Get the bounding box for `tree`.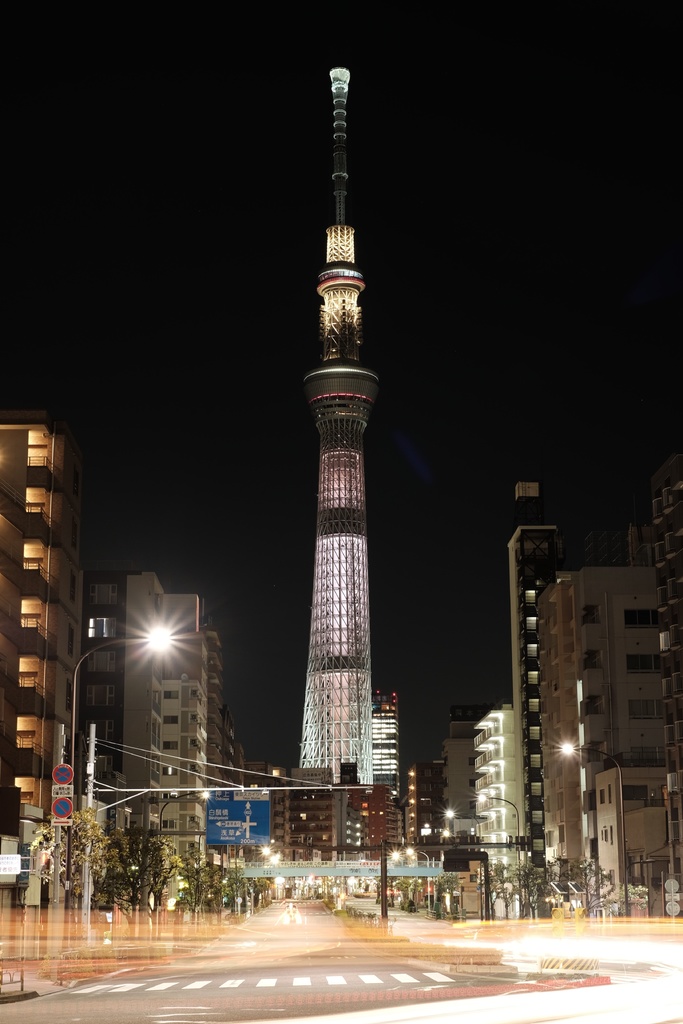
{"left": 97, "top": 813, "right": 164, "bottom": 911}.
